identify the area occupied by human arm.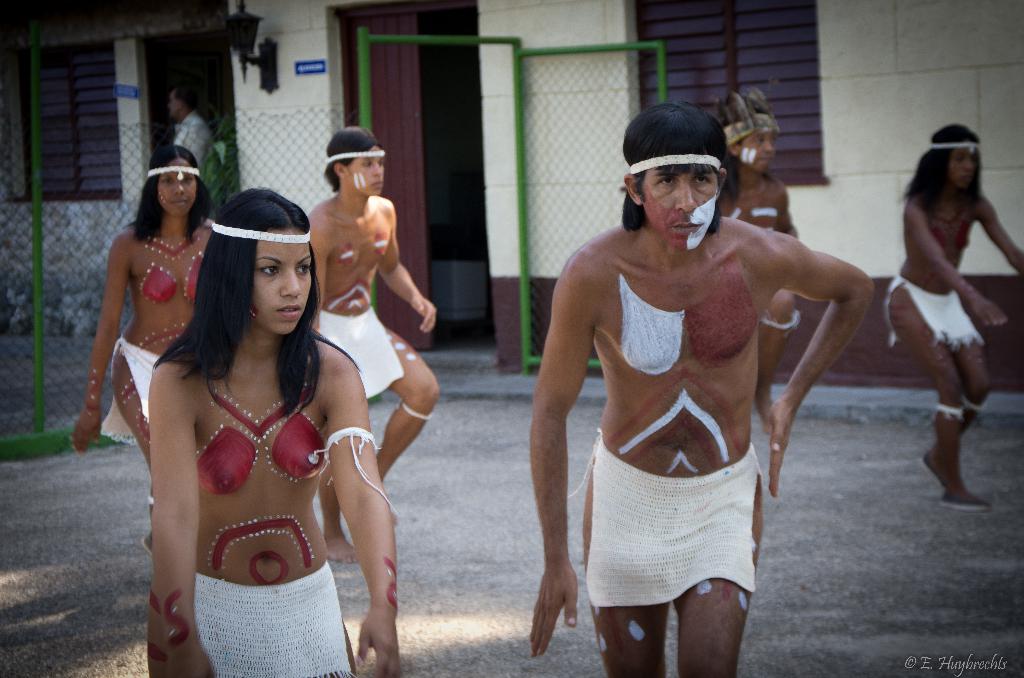
Area: (978,192,1023,277).
